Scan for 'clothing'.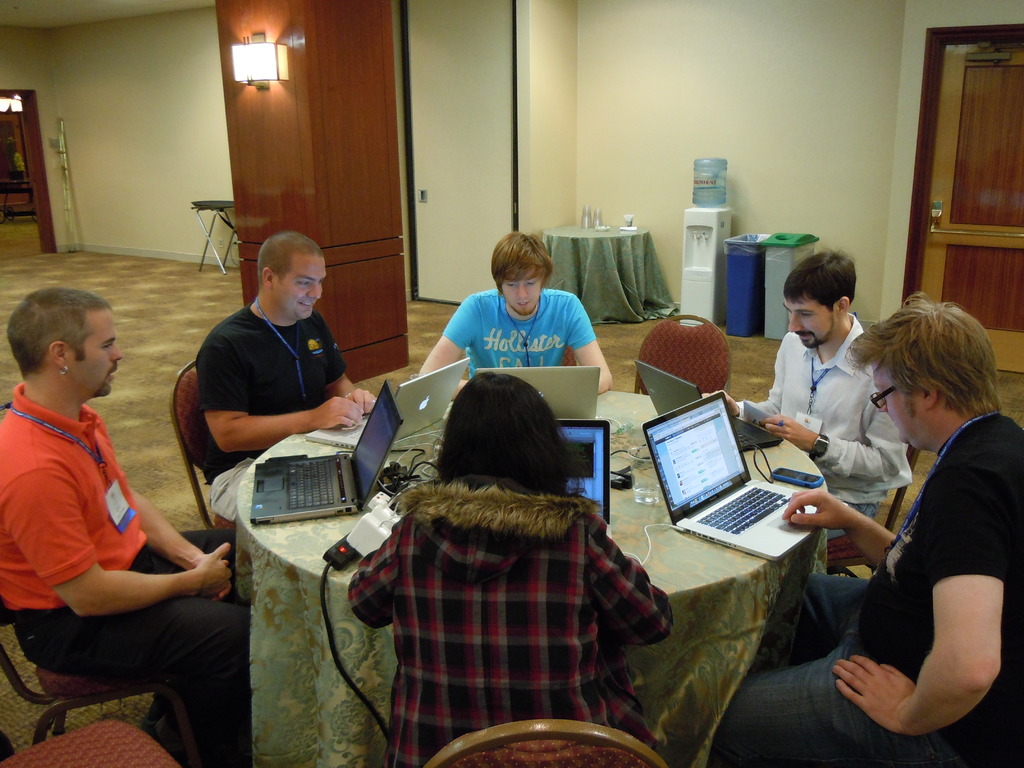
Scan result: <region>344, 470, 684, 767</region>.
